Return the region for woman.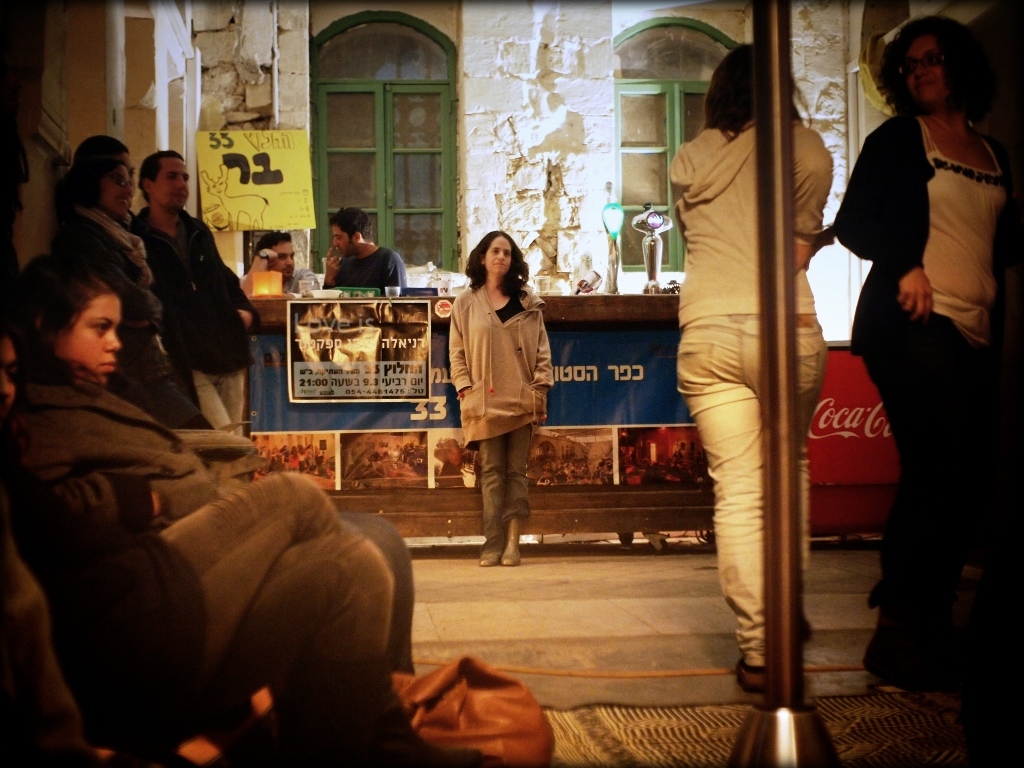
(439, 224, 557, 580).
